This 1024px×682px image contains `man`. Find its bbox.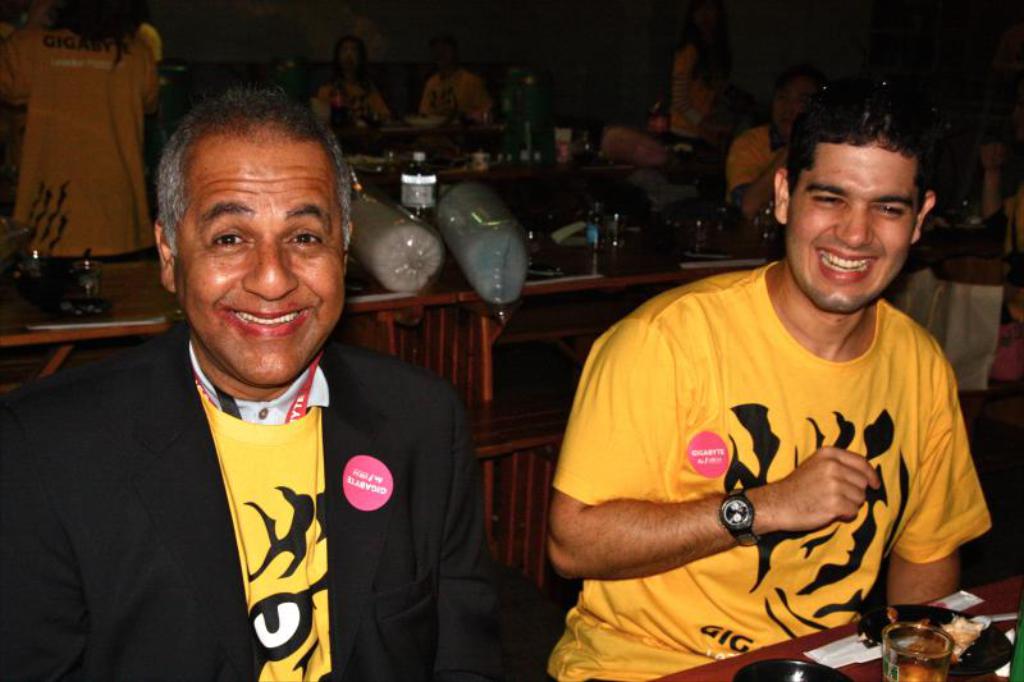
(x1=544, y1=84, x2=997, y2=681).
